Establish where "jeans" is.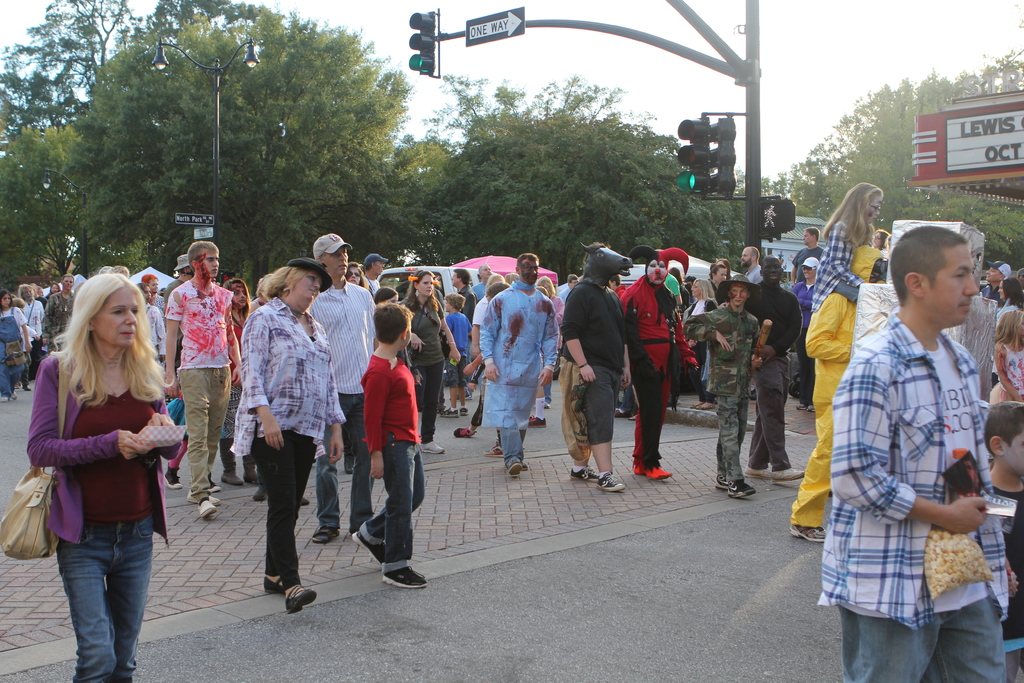
Established at (x1=360, y1=441, x2=422, y2=570).
